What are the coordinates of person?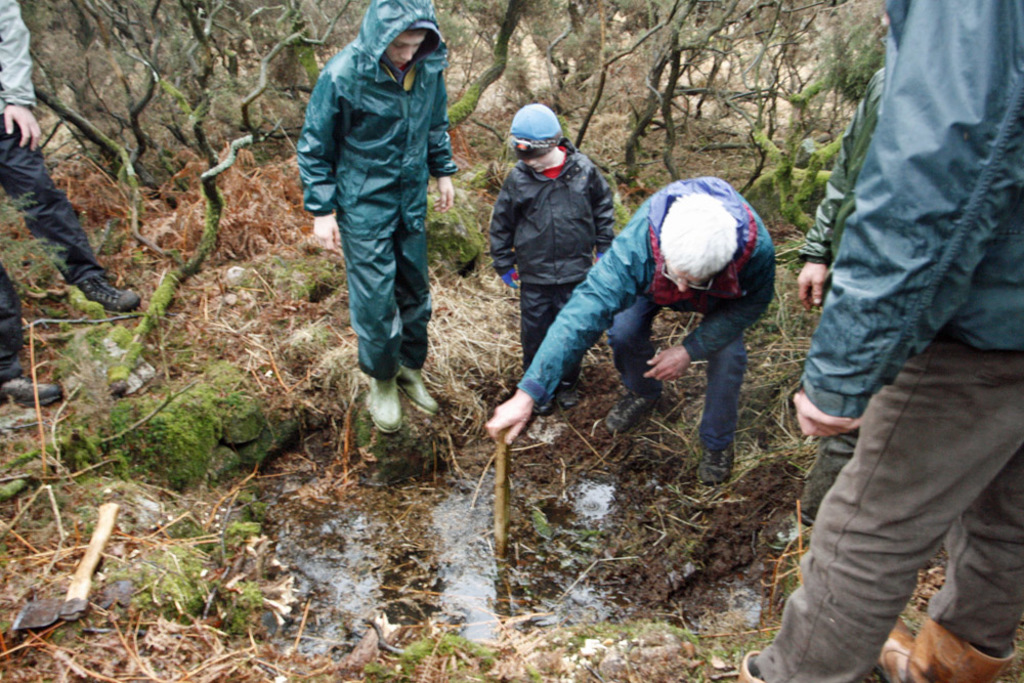
(487, 100, 616, 413).
